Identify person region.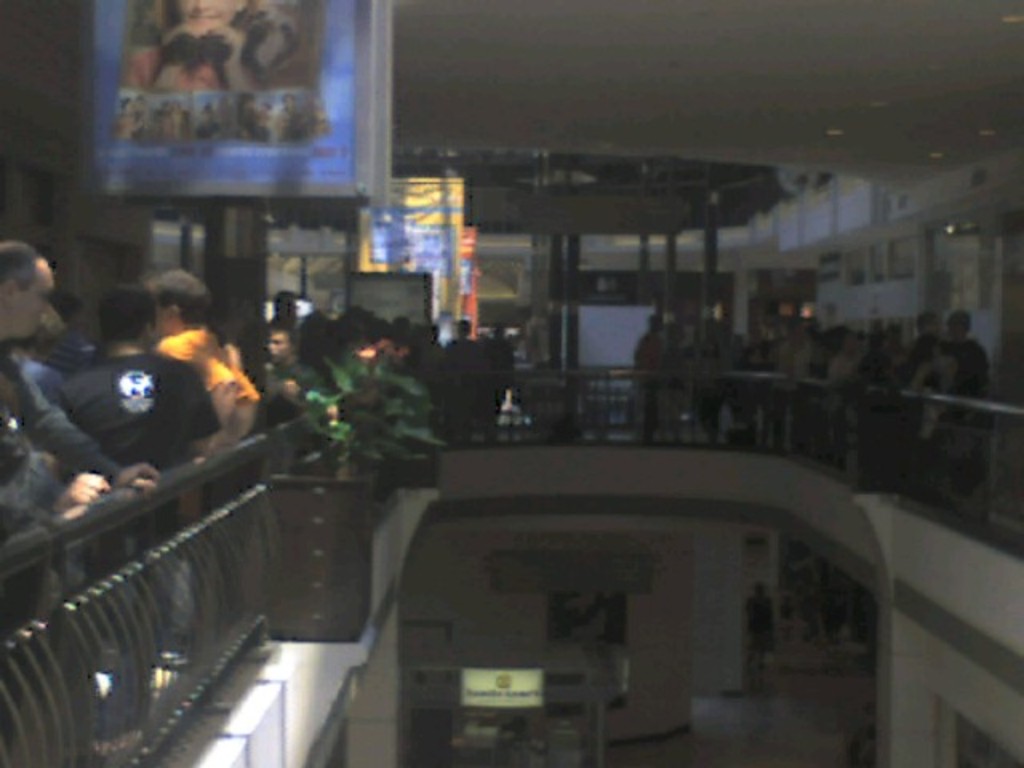
Region: locate(61, 288, 237, 750).
